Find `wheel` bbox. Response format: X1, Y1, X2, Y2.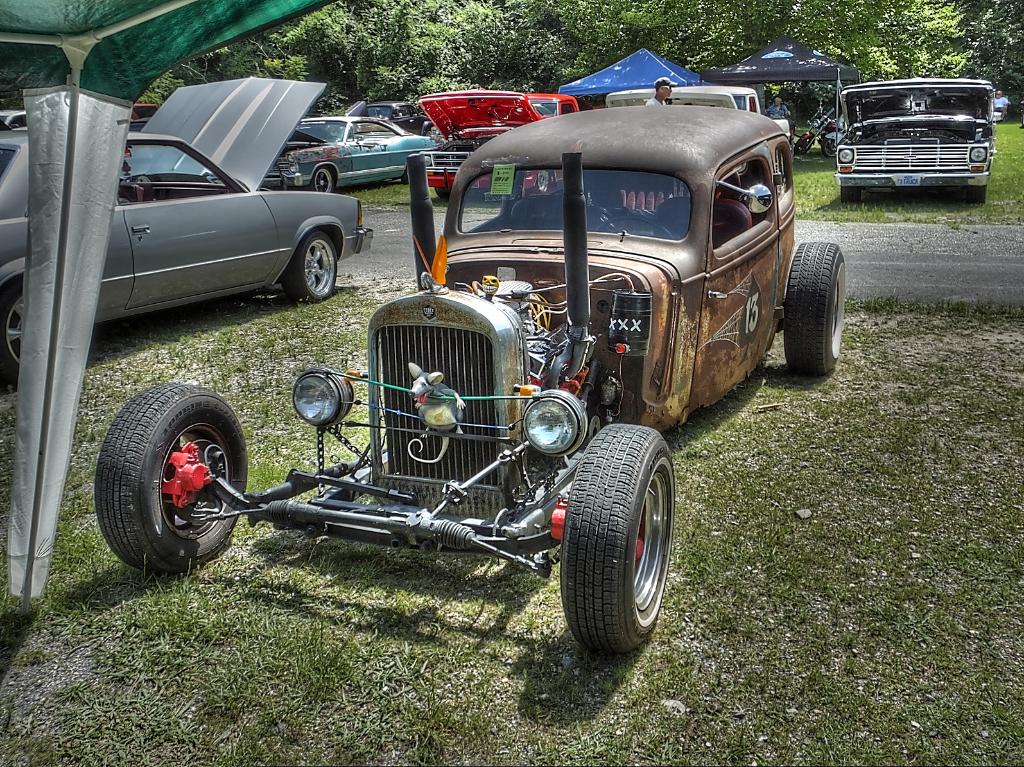
281, 231, 335, 306.
